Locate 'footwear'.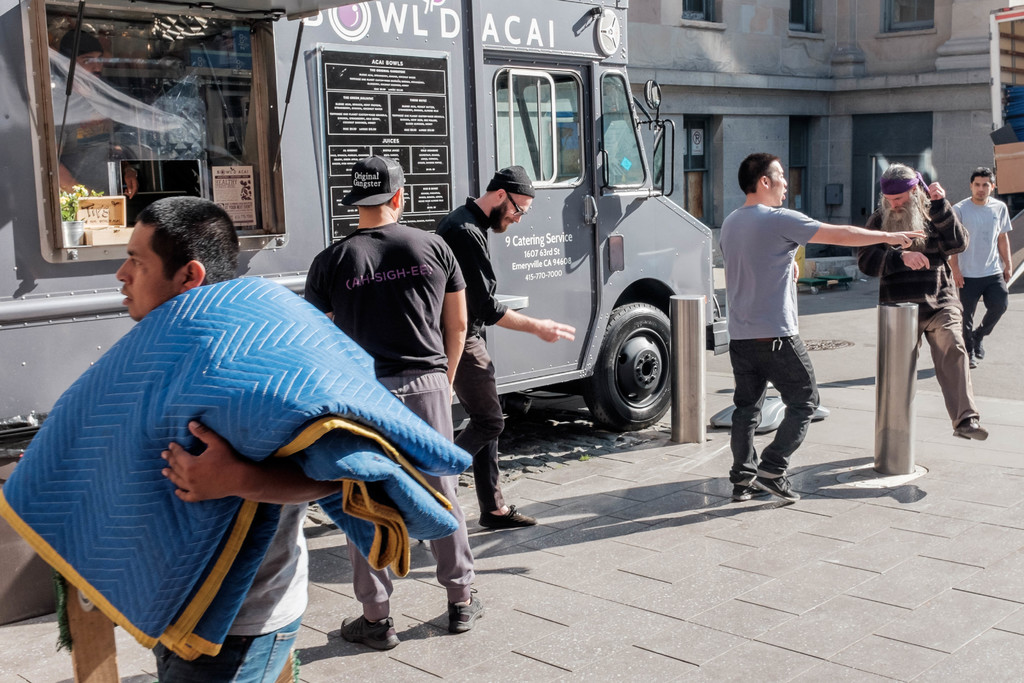
Bounding box: 975, 345, 988, 361.
